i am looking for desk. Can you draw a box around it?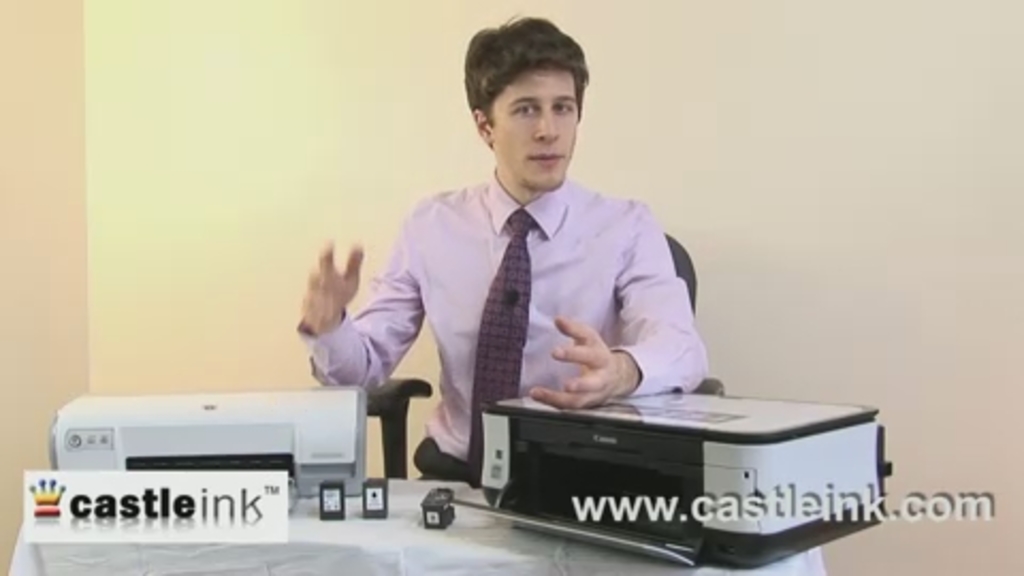
Sure, the bounding box is detection(4, 480, 826, 574).
